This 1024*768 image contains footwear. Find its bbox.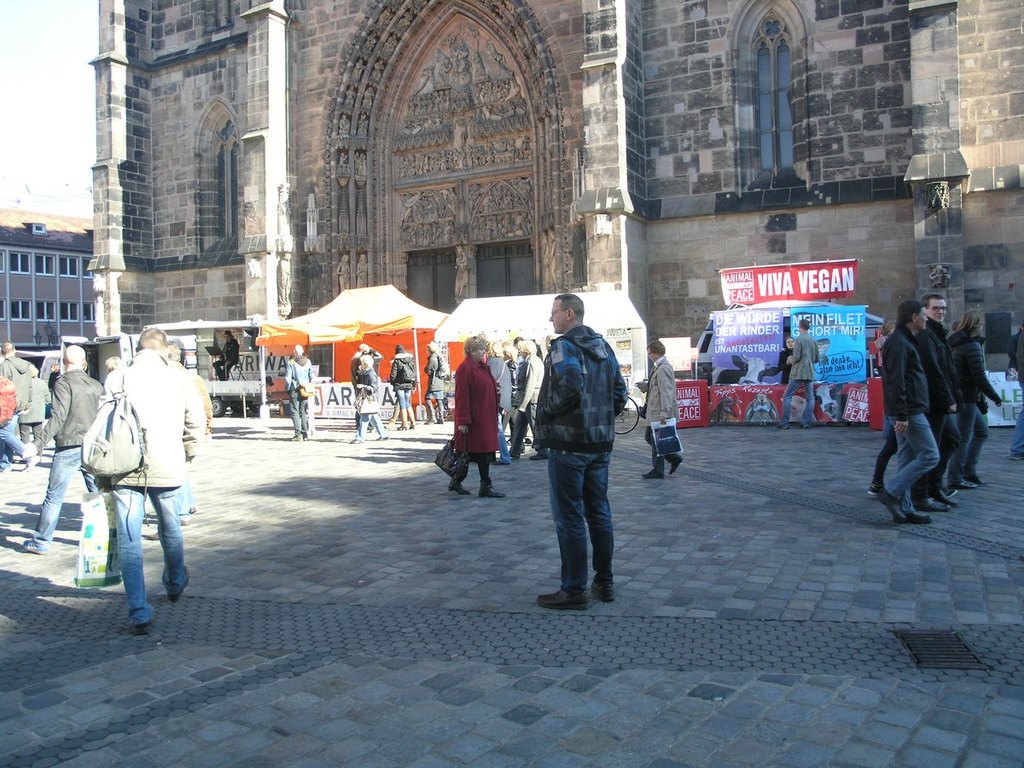
crop(802, 420, 811, 429).
